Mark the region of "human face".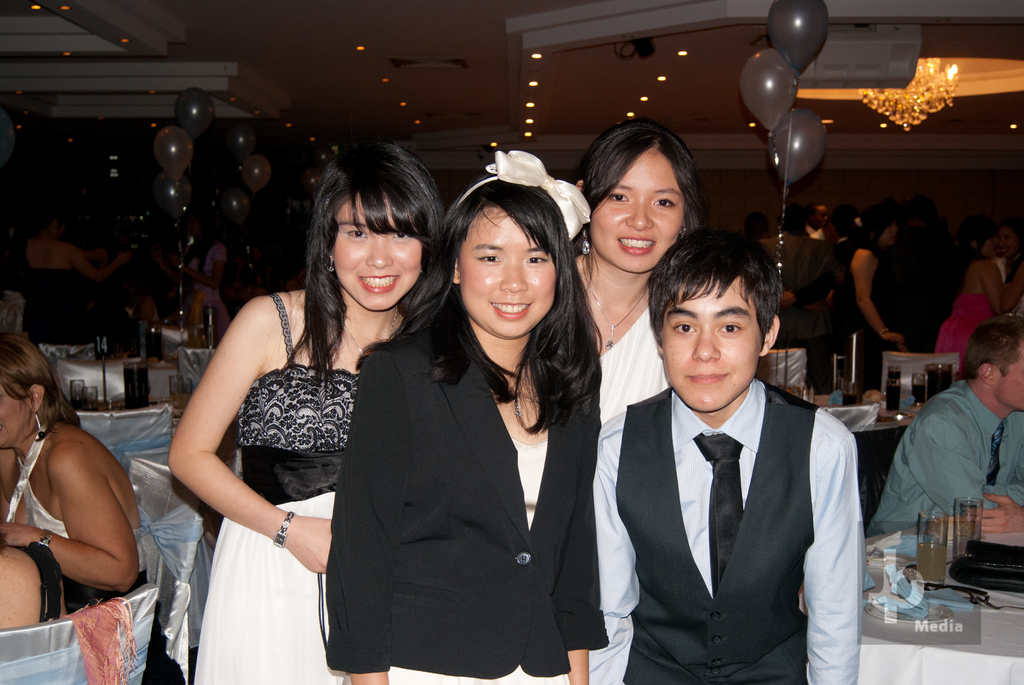
Region: bbox=[0, 384, 31, 443].
